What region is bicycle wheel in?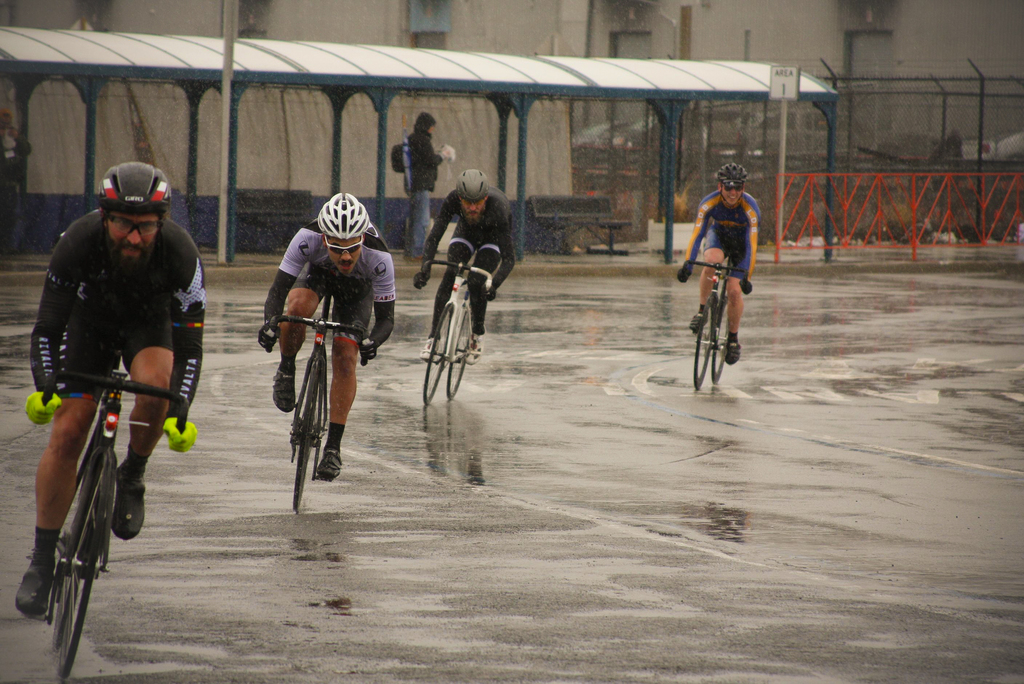
select_region(291, 354, 316, 518).
